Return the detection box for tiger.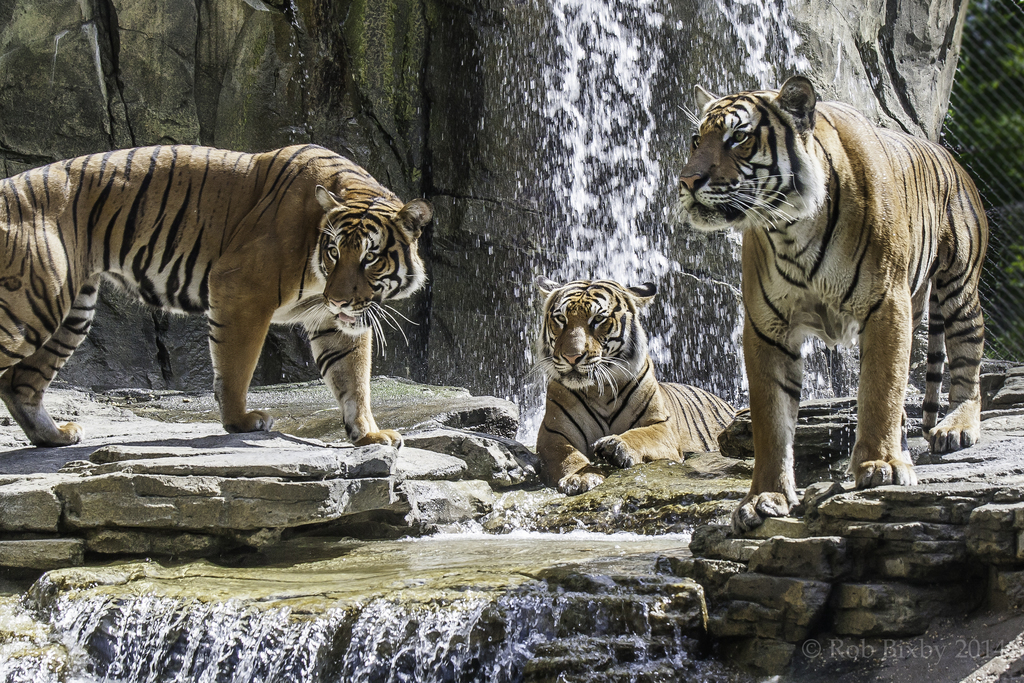
rect(0, 136, 425, 448).
